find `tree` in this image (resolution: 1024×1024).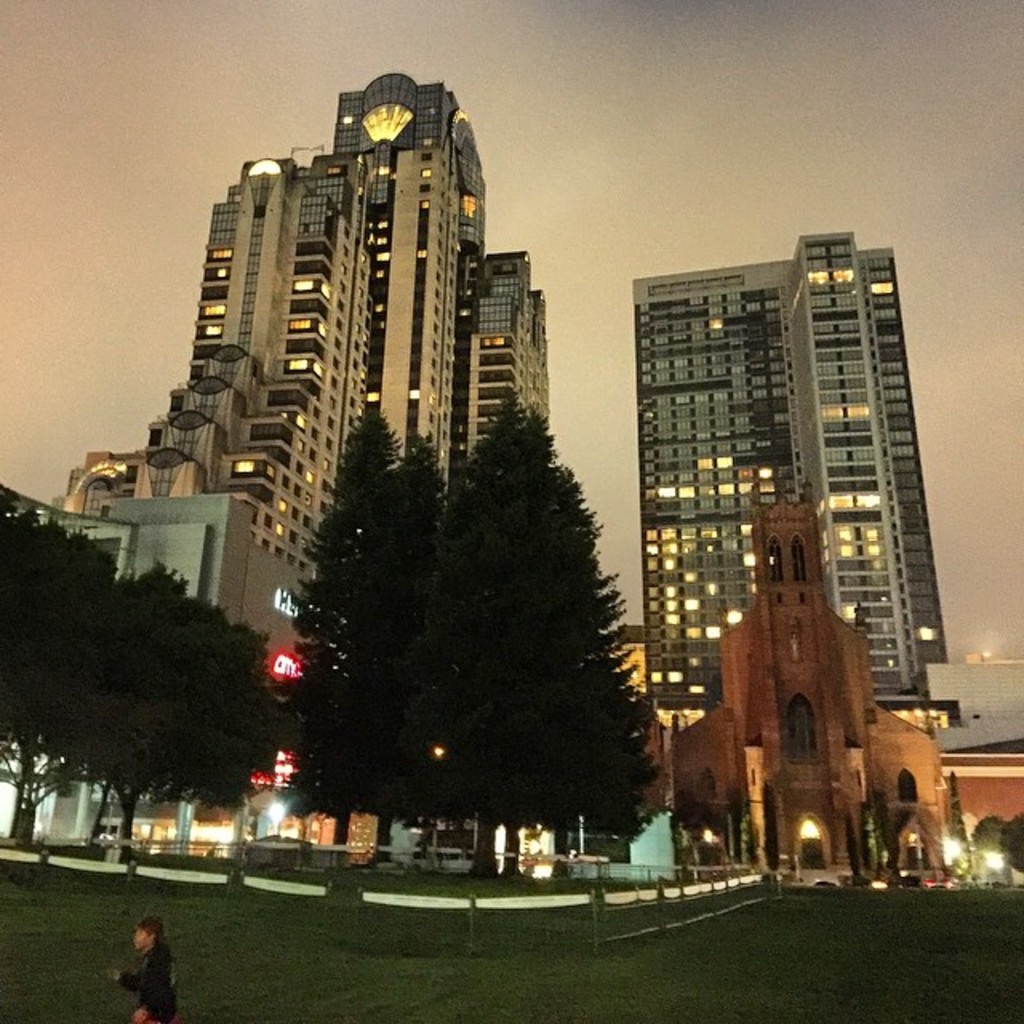
box(0, 507, 136, 856).
